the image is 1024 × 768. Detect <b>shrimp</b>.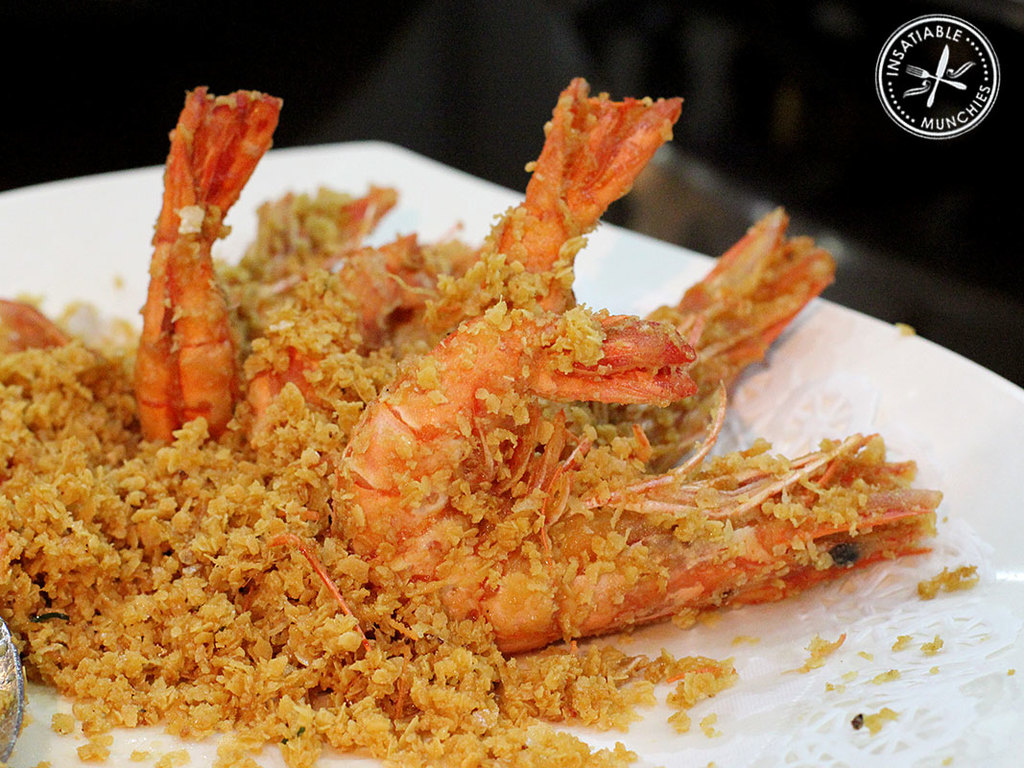
Detection: (325, 308, 945, 659).
